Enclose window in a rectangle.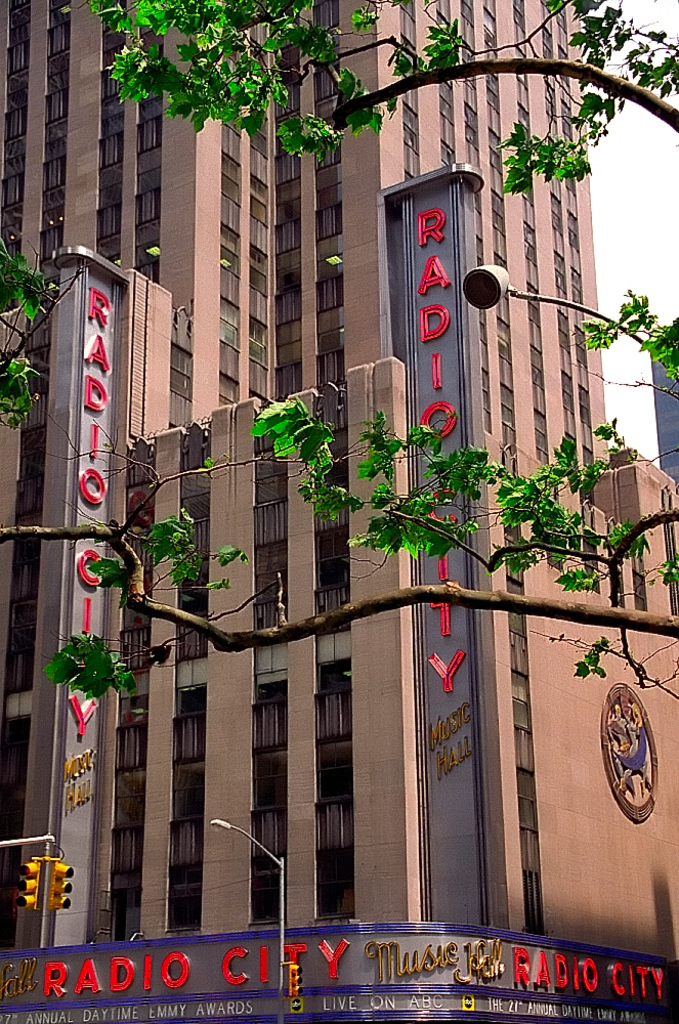
<box>13,559,34,603</box>.
